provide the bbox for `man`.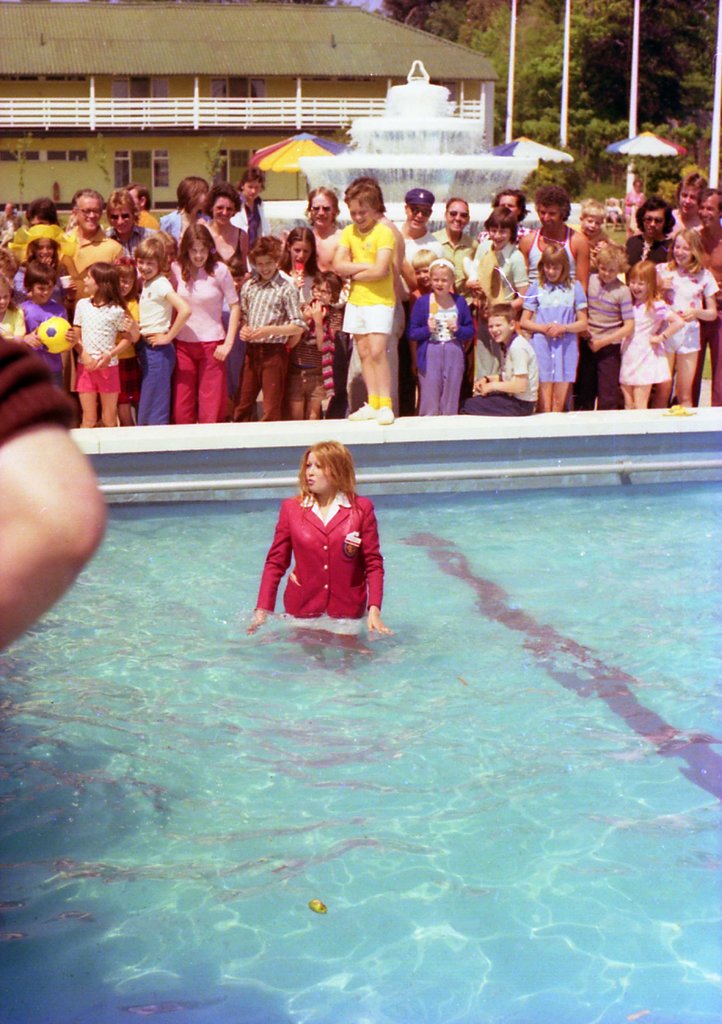
<region>399, 182, 441, 244</region>.
